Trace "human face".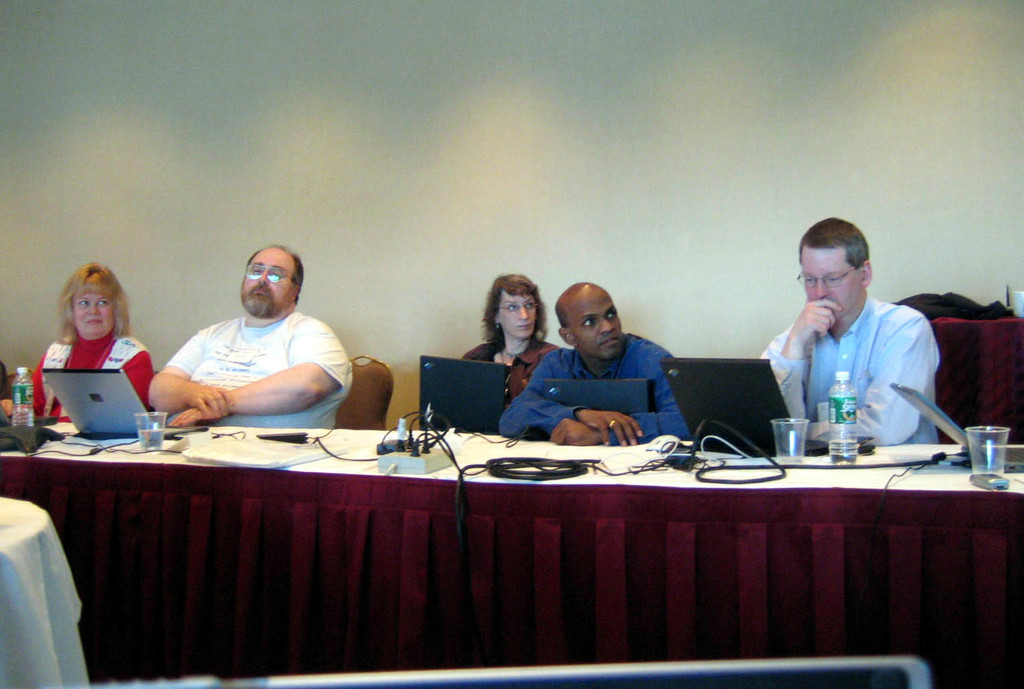
Traced to (242, 250, 296, 313).
